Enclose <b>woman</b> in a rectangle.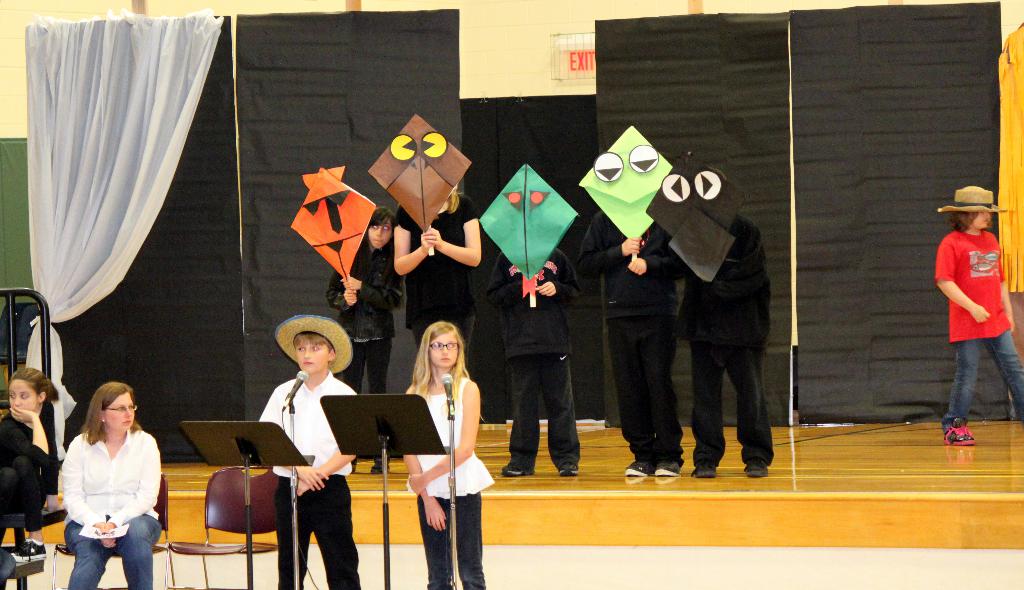
(x1=47, y1=372, x2=160, y2=584).
